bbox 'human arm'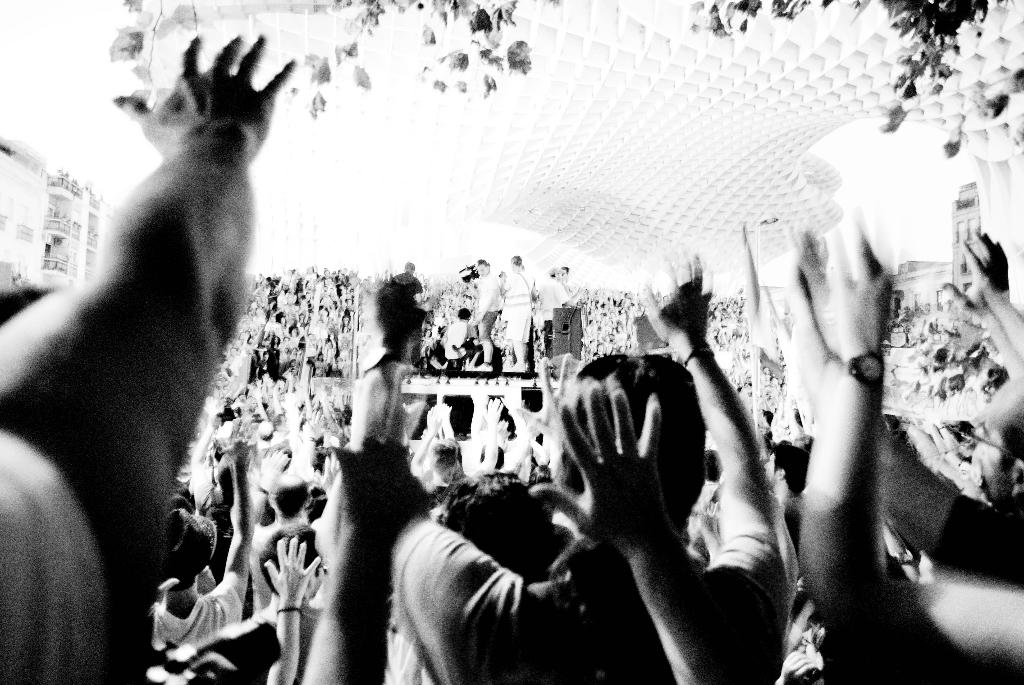
(left=346, top=264, right=493, bottom=659)
